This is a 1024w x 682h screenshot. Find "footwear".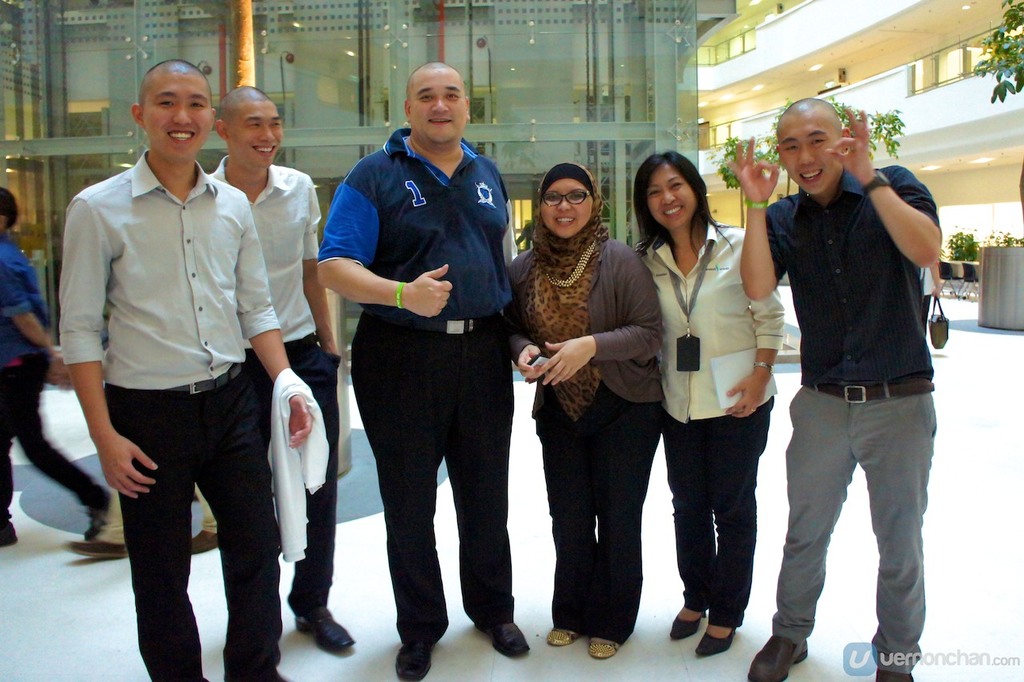
Bounding box: <region>696, 619, 737, 655</region>.
